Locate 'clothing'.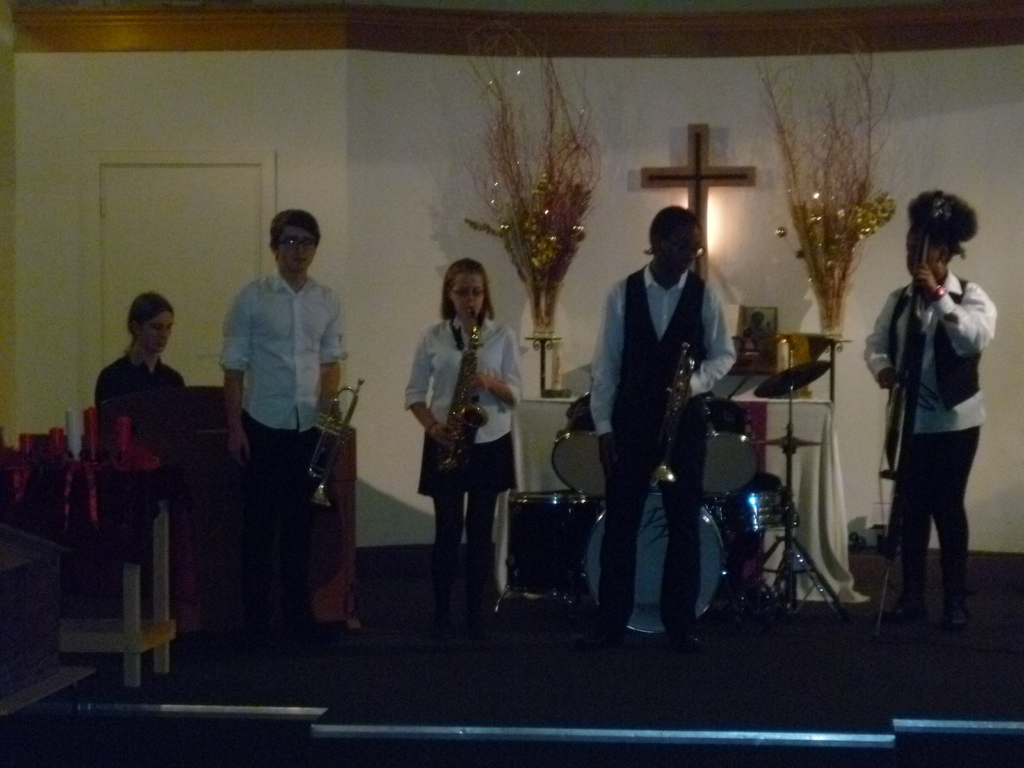
Bounding box: bbox=[869, 221, 1004, 611].
